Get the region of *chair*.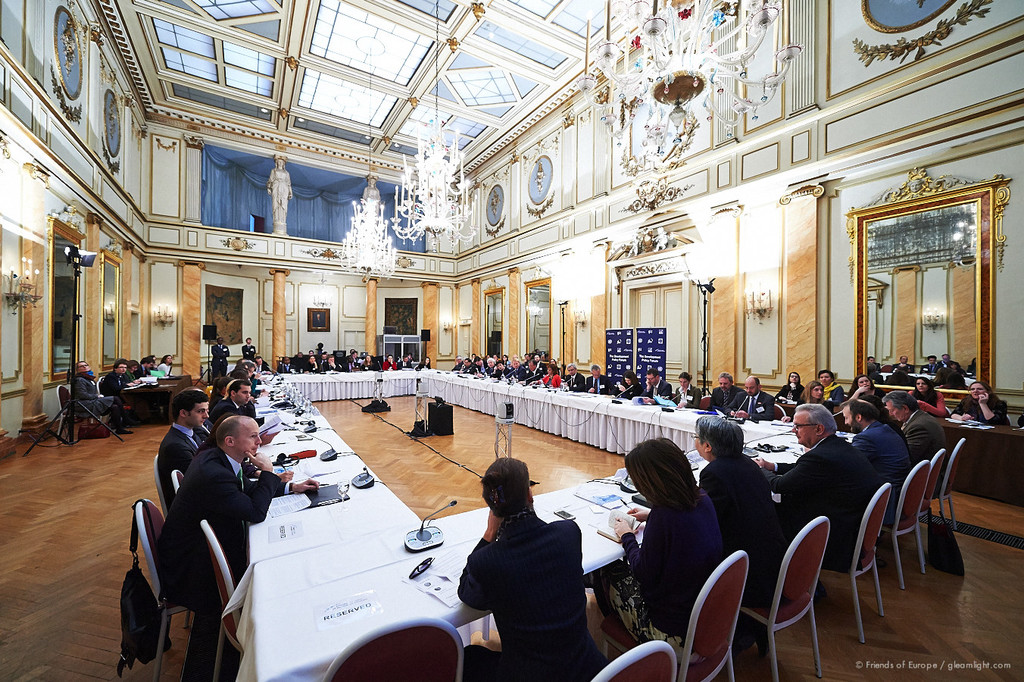
[319,617,469,681].
